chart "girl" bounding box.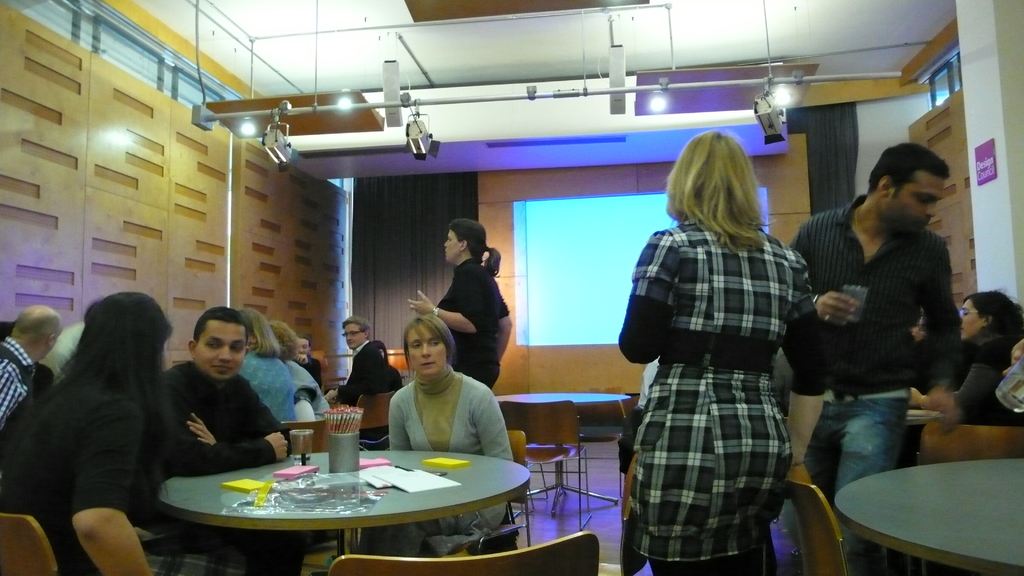
Charted: (619,132,834,573).
